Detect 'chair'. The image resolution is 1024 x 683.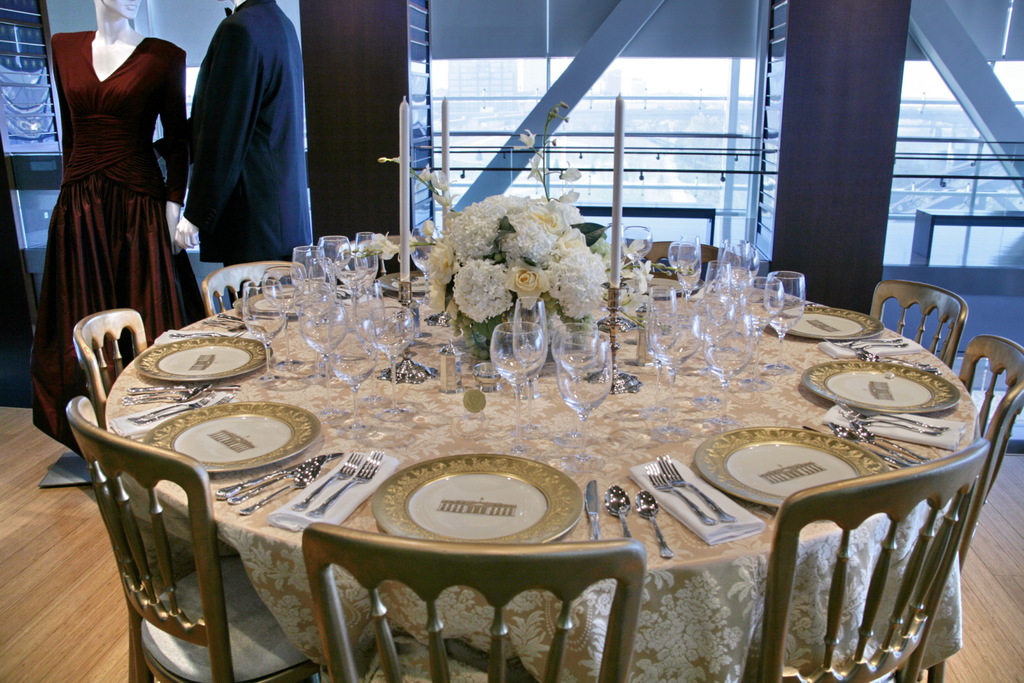
[296,517,646,682].
